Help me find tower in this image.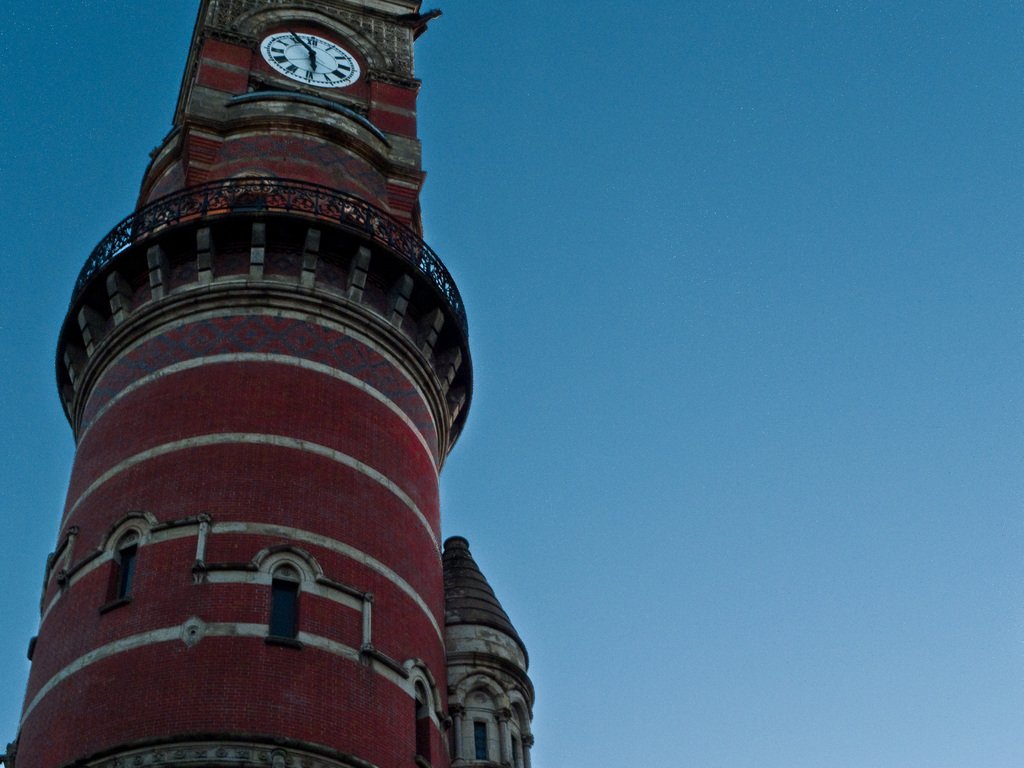
Found it: select_region(11, 28, 488, 756).
